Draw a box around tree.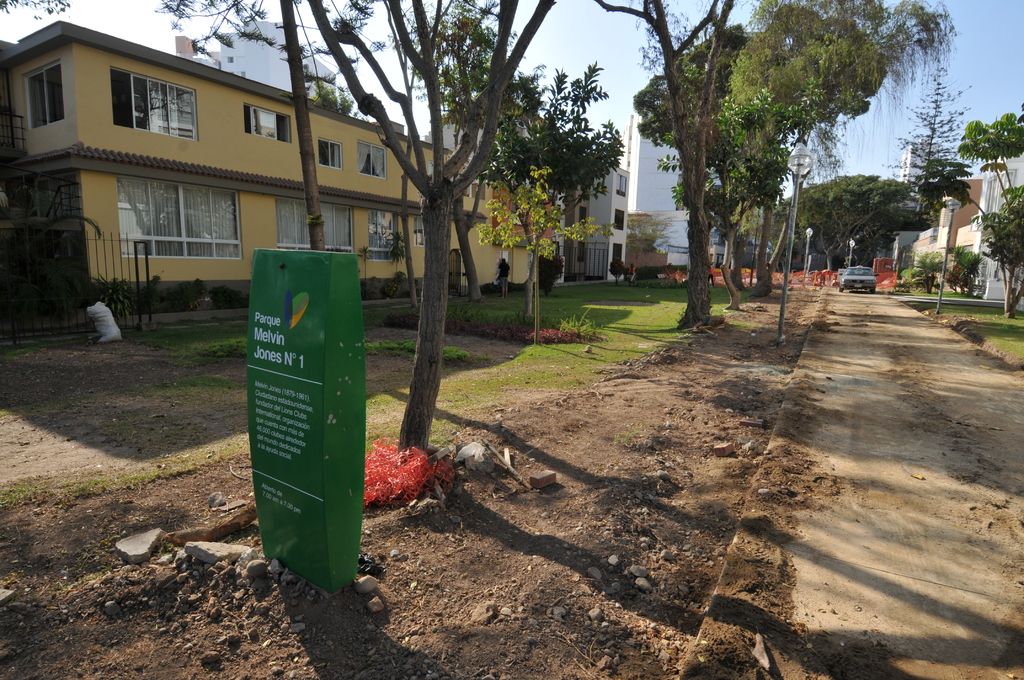
585:0:739:327.
